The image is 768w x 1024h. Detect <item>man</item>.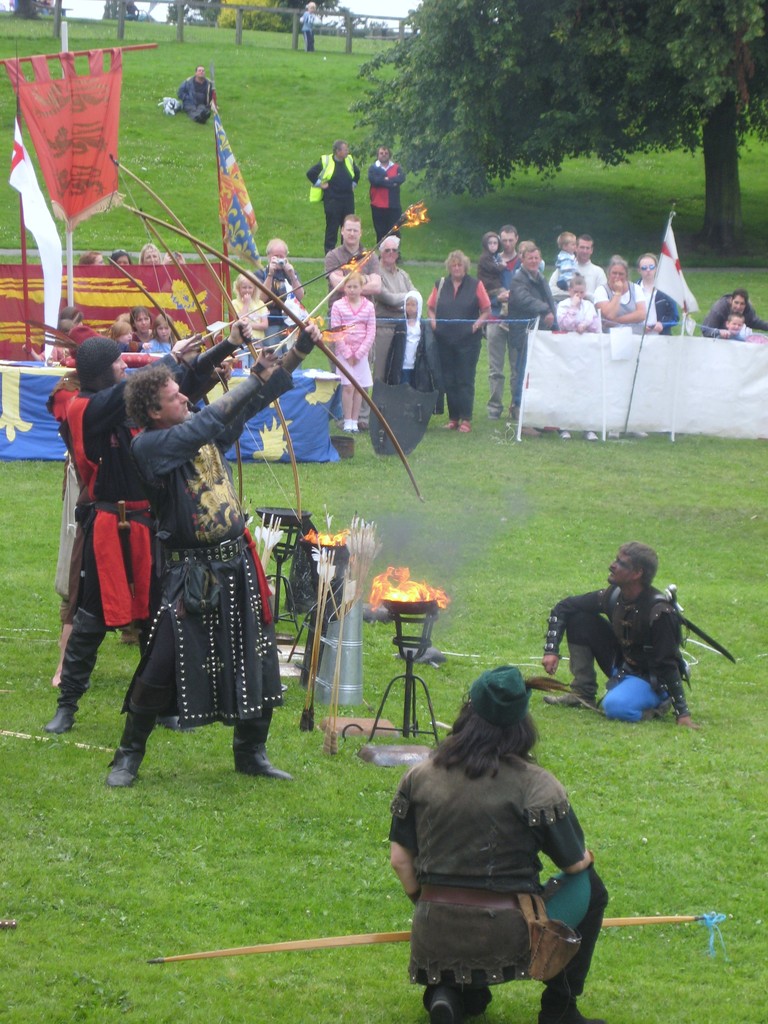
Detection: Rect(323, 211, 382, 376).
